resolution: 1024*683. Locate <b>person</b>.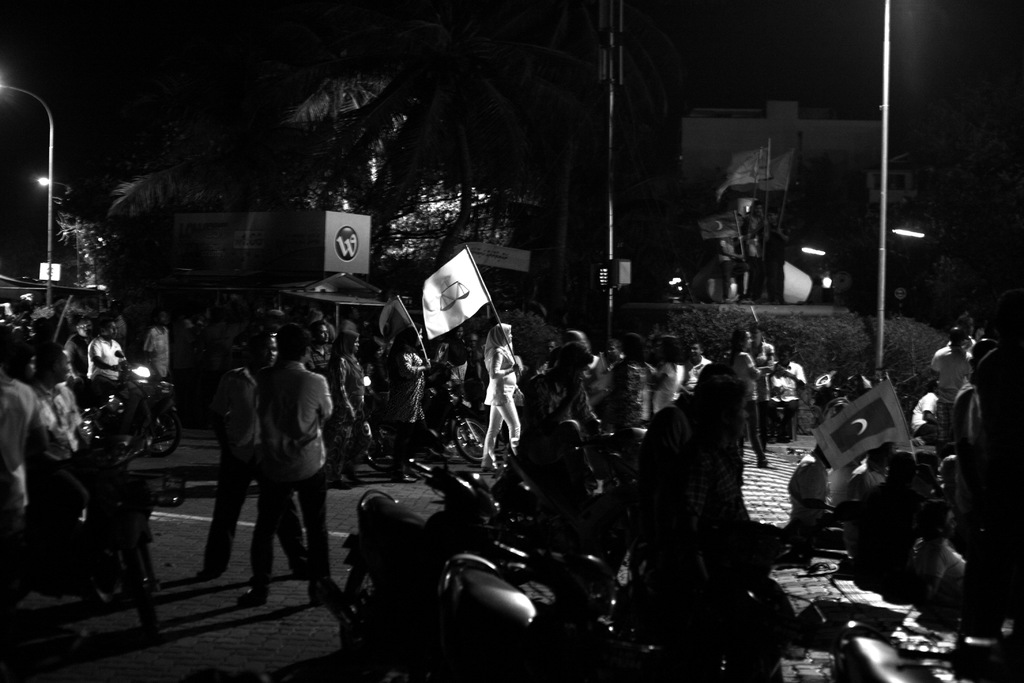
box=[0, 347, 45, 553].
